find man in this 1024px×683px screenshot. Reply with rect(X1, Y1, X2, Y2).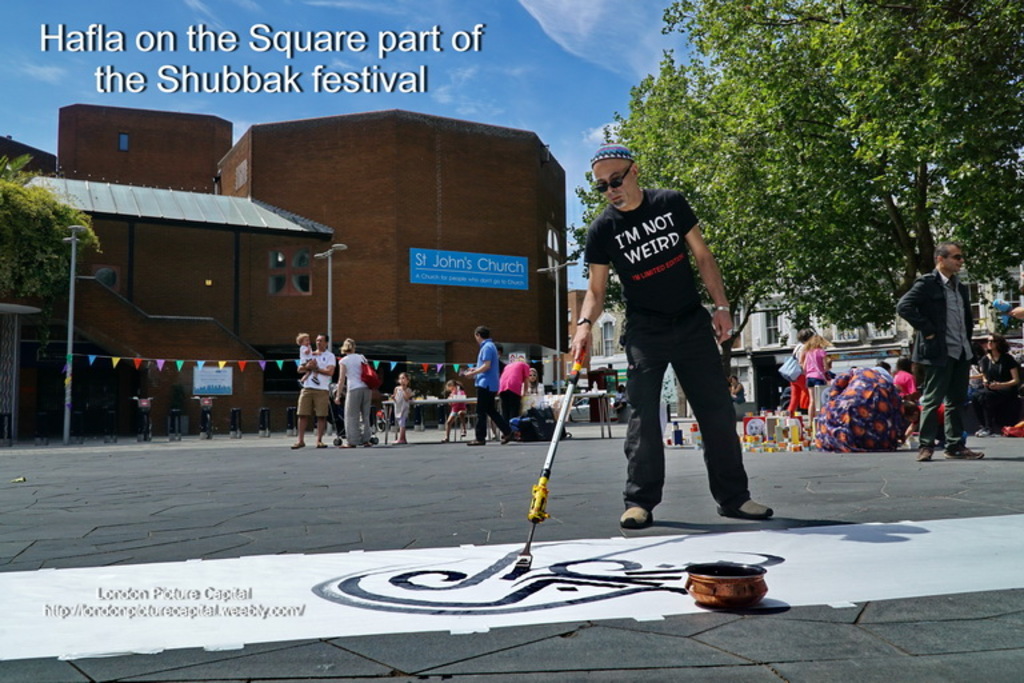
rect(901, 233, 997, 448).
